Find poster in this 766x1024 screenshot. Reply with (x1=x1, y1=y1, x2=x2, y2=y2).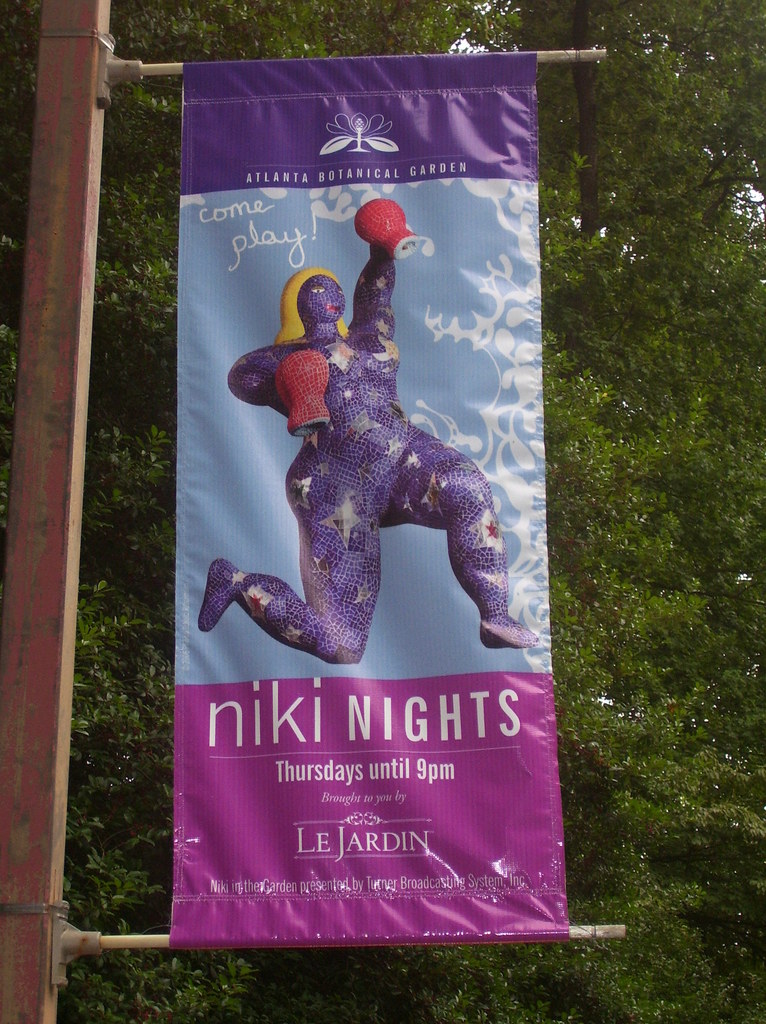
(x1=181, y1=45, x2=573, y2=951).
